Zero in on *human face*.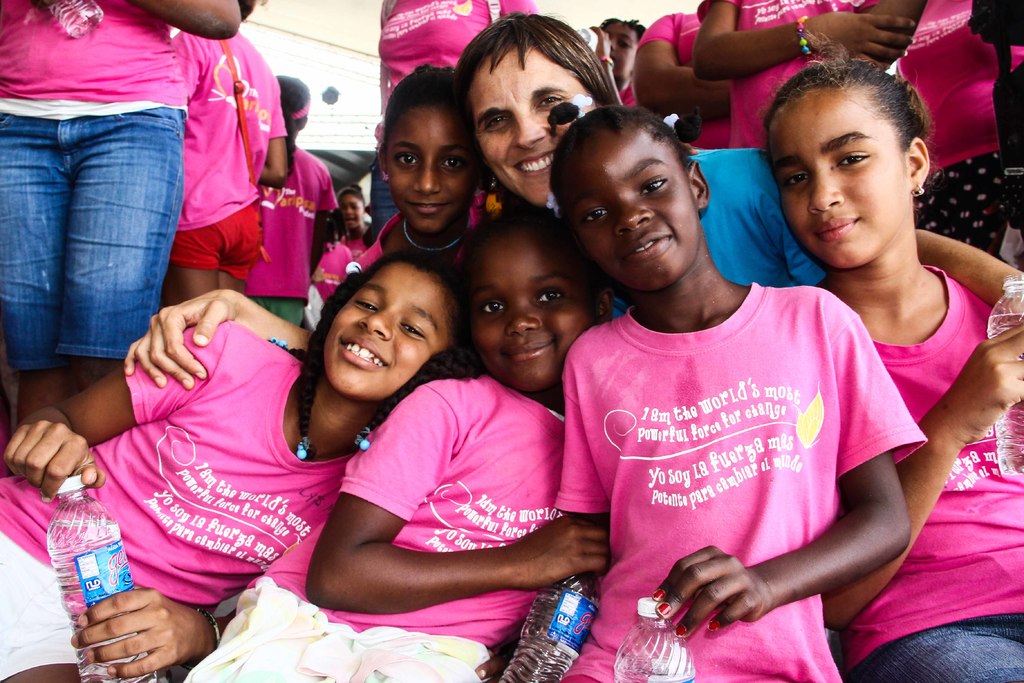
Zeroed in: x1=771, y1=95, x2=909, y2=273.
